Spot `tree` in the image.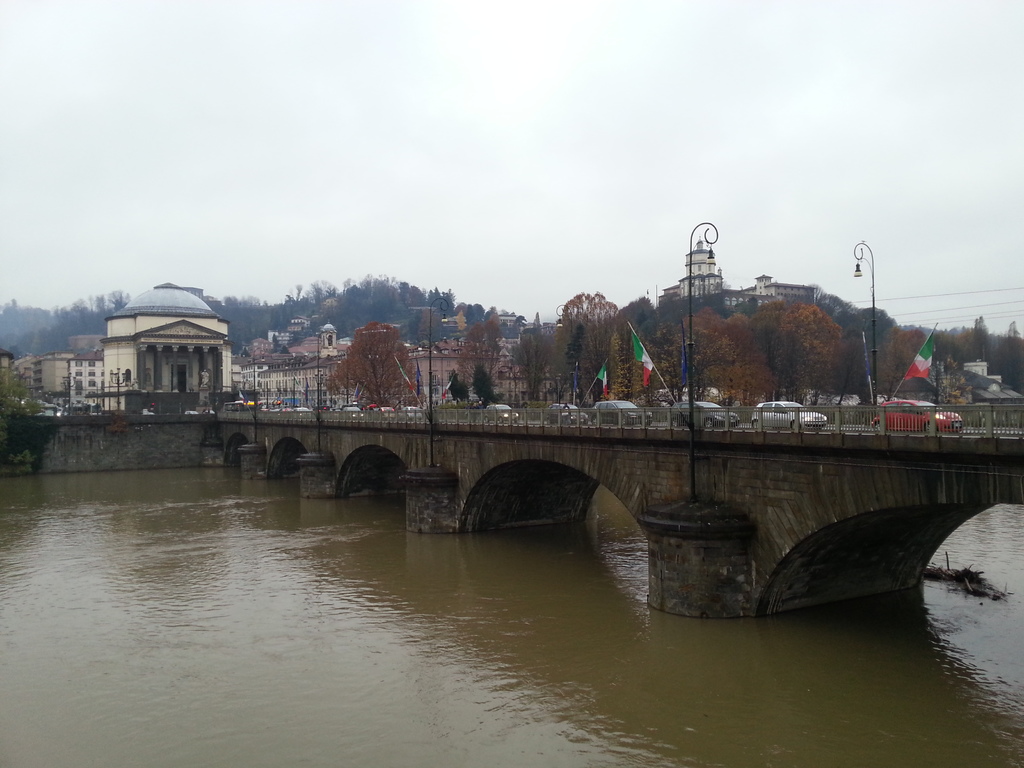
`tree` found at BBox(686, 299, 783, 397).
